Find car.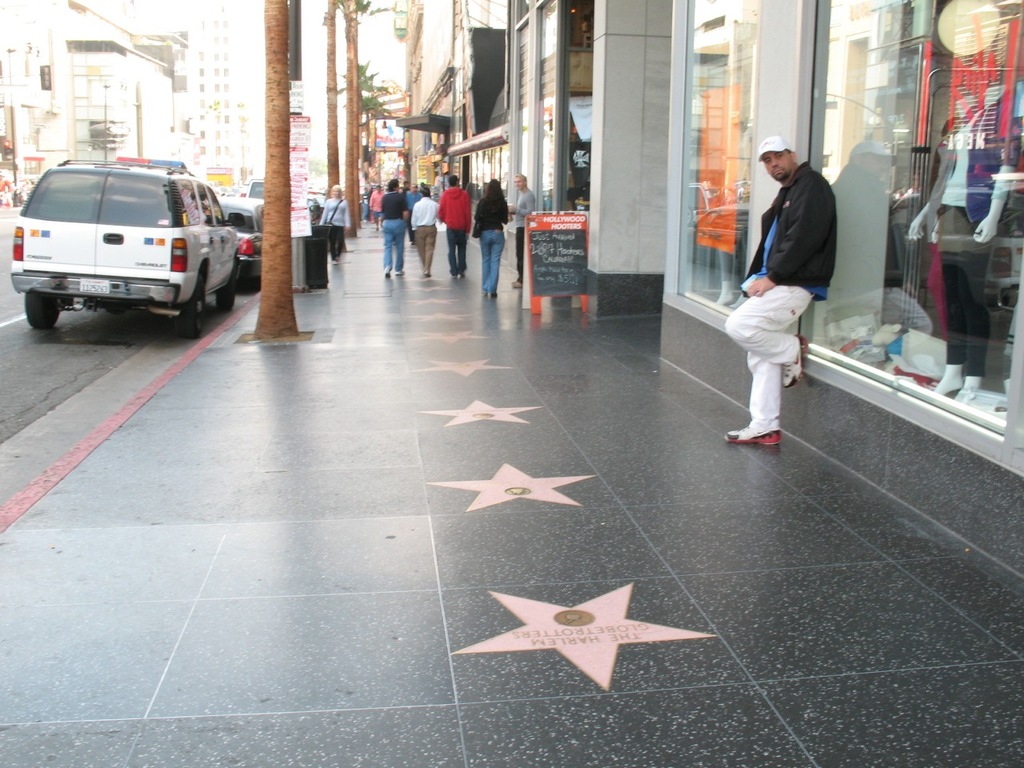
bbox=(7, 153, 237, 335).
